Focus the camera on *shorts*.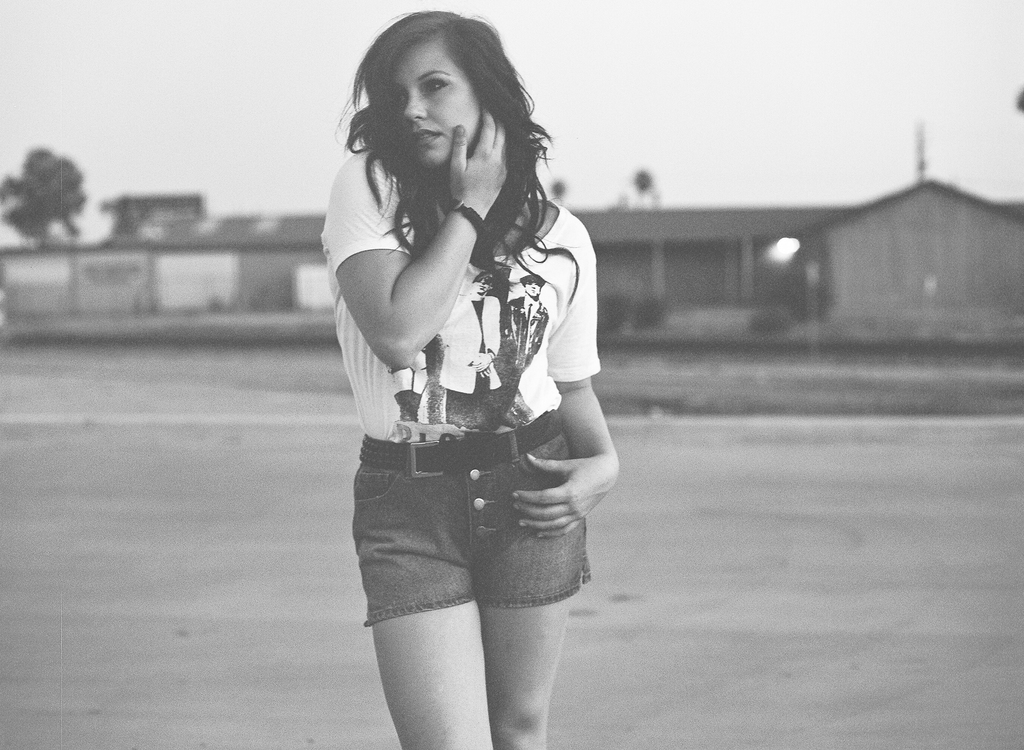
Focus region: [348,460,584,618].
